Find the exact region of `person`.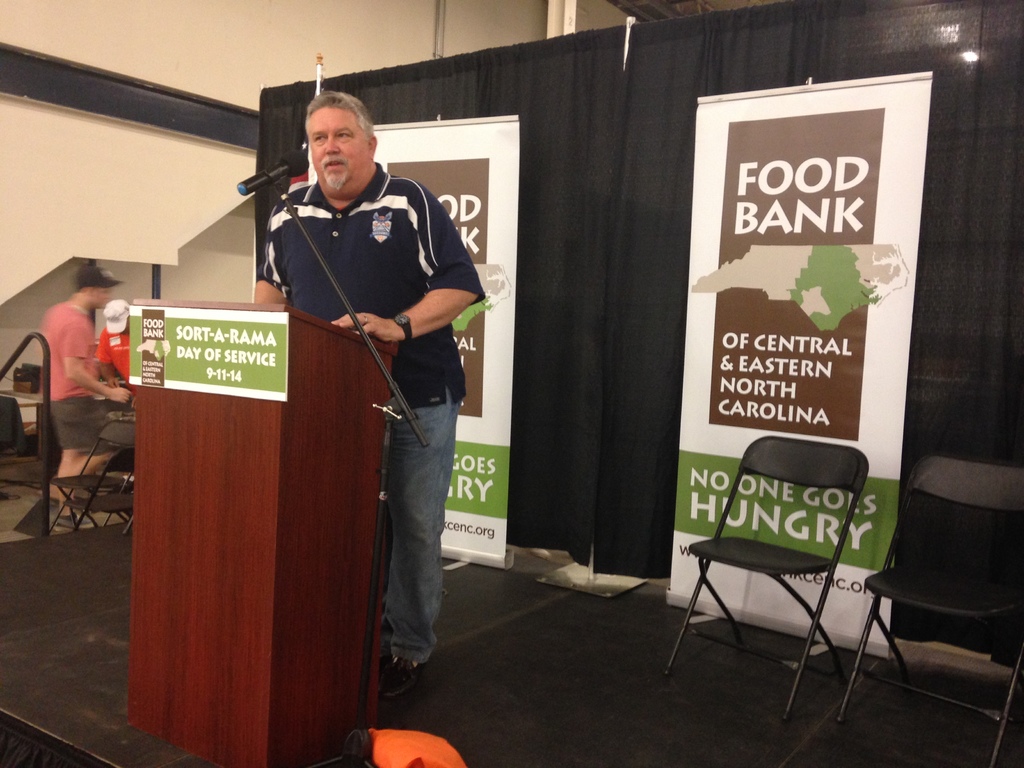
Exact region: region(27, 260, 126, 515).
